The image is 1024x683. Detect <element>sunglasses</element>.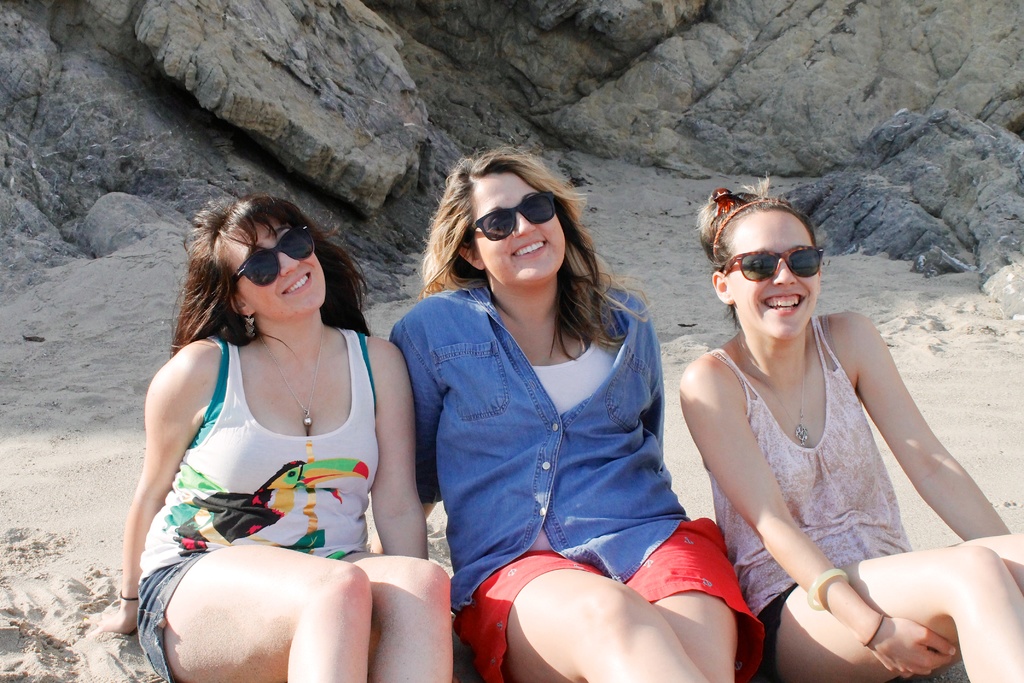
Detection: rect(230, 226, 312, 285).
